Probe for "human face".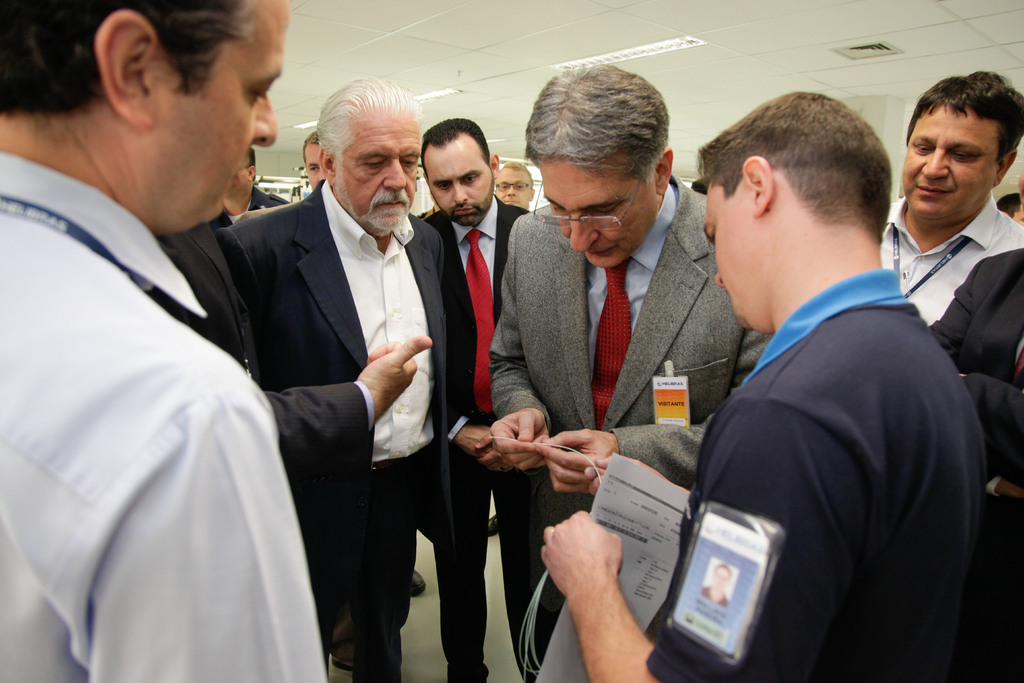
Probe result: <box>499,168,530,208</box>.
